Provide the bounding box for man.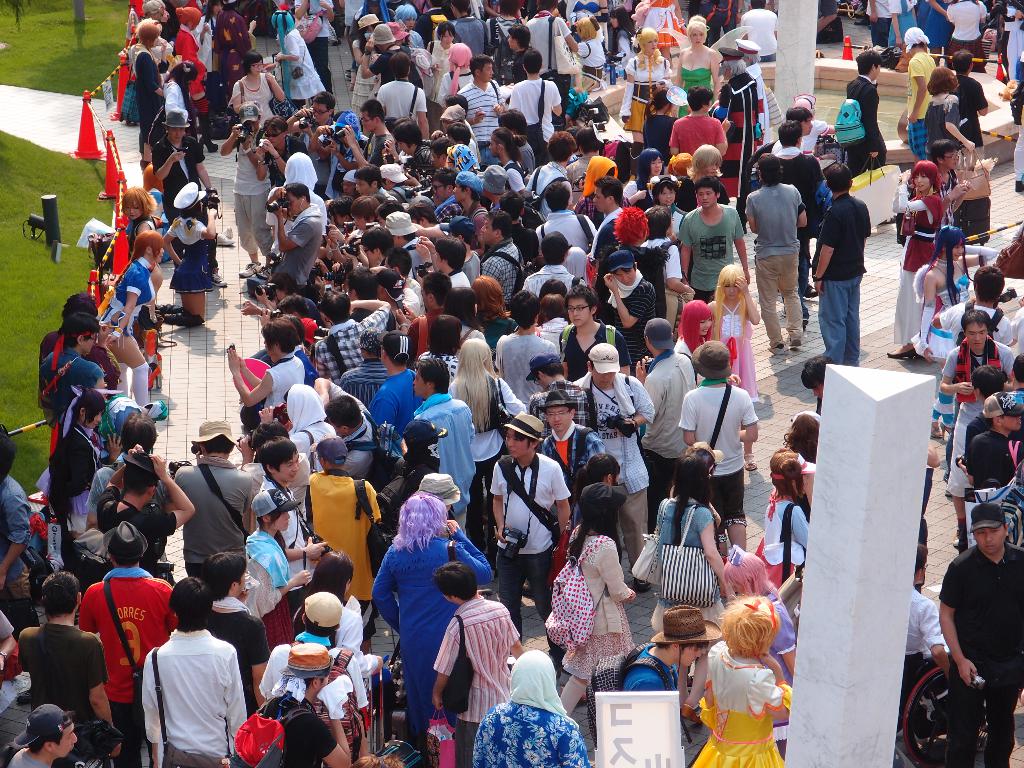
x1=305, y1=458, x2=387, y2=614.
